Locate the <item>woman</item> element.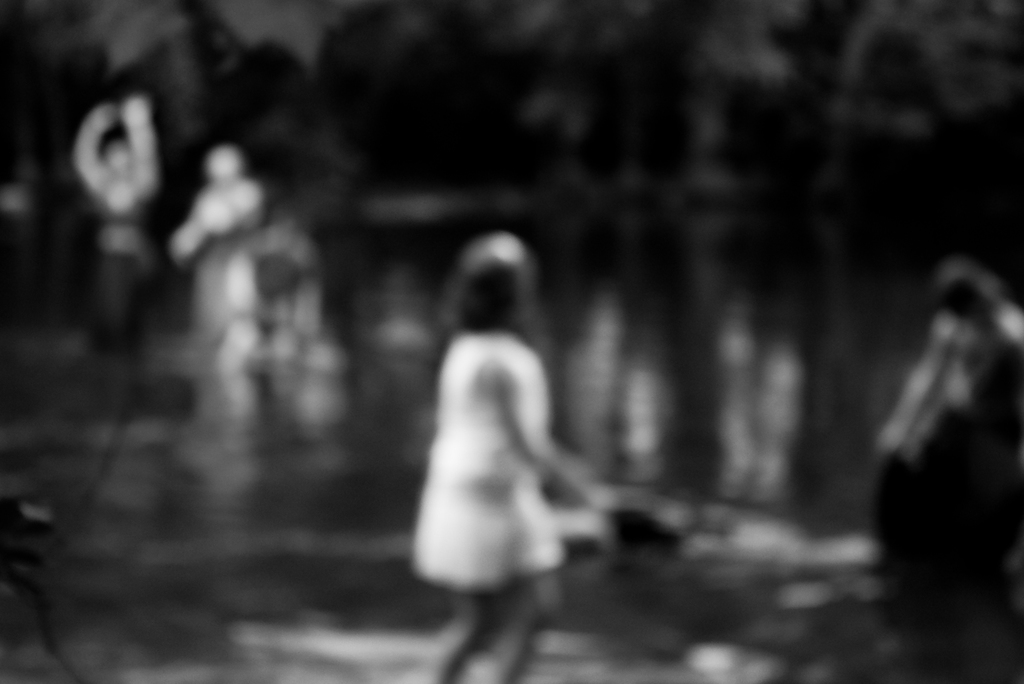
Element bbox: [x1=401, y1=196, x2=609, y2=642].
